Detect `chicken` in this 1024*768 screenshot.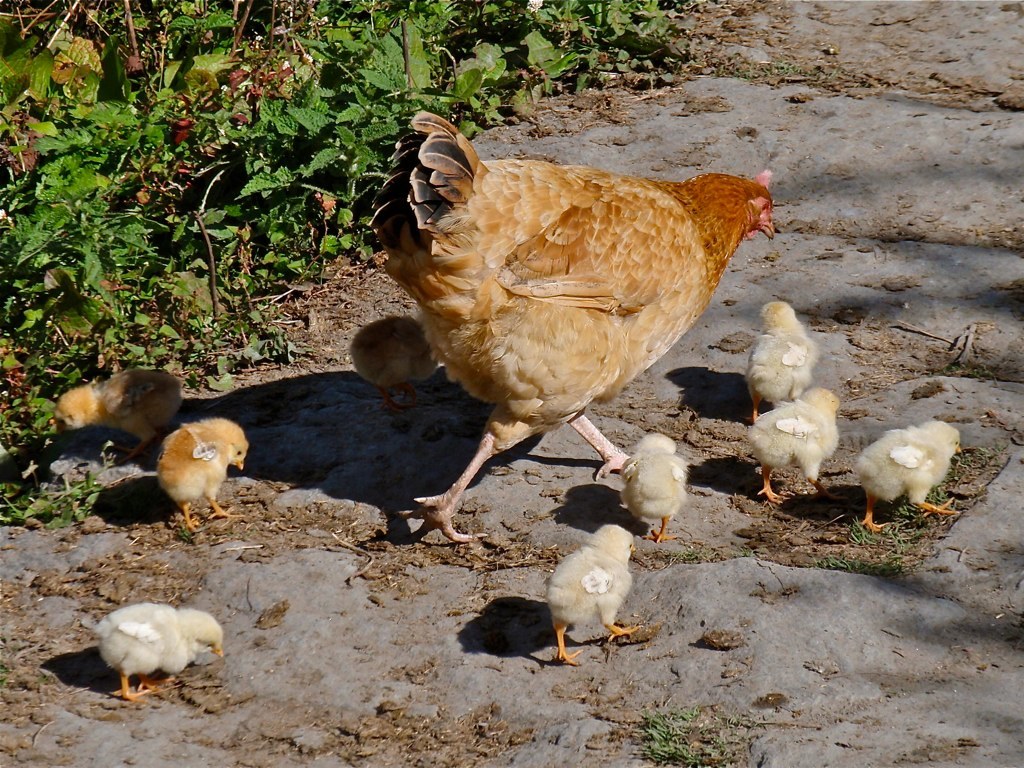
Detection: {"x1": 353, "y1": 118, "x2": 774, "y2": 544}.
